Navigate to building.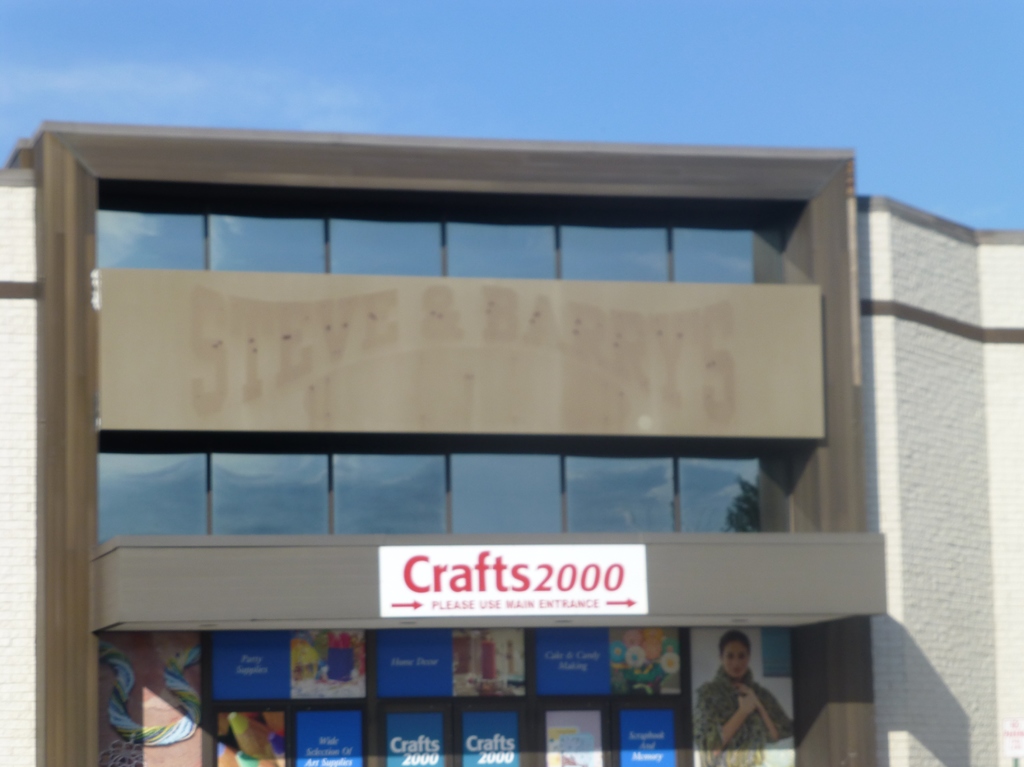
Navigation target: box=[0, 117, 1023, 766].
